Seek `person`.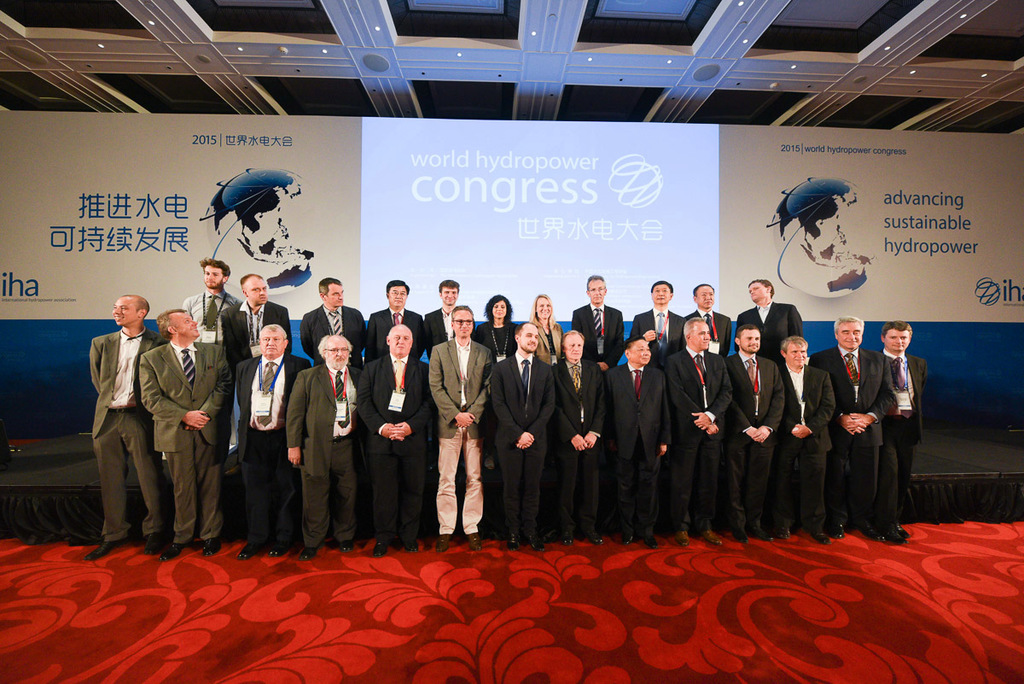
[219,271,290,374].
